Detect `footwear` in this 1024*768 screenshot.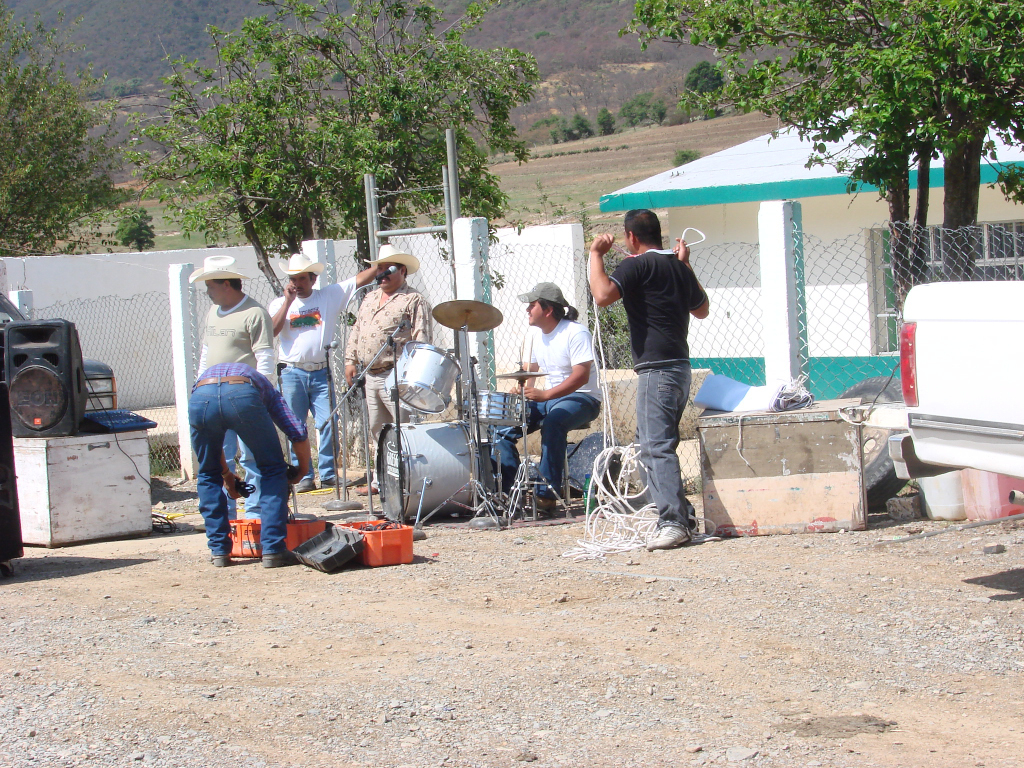
Detection: rect(315, 473, 341, 489).
